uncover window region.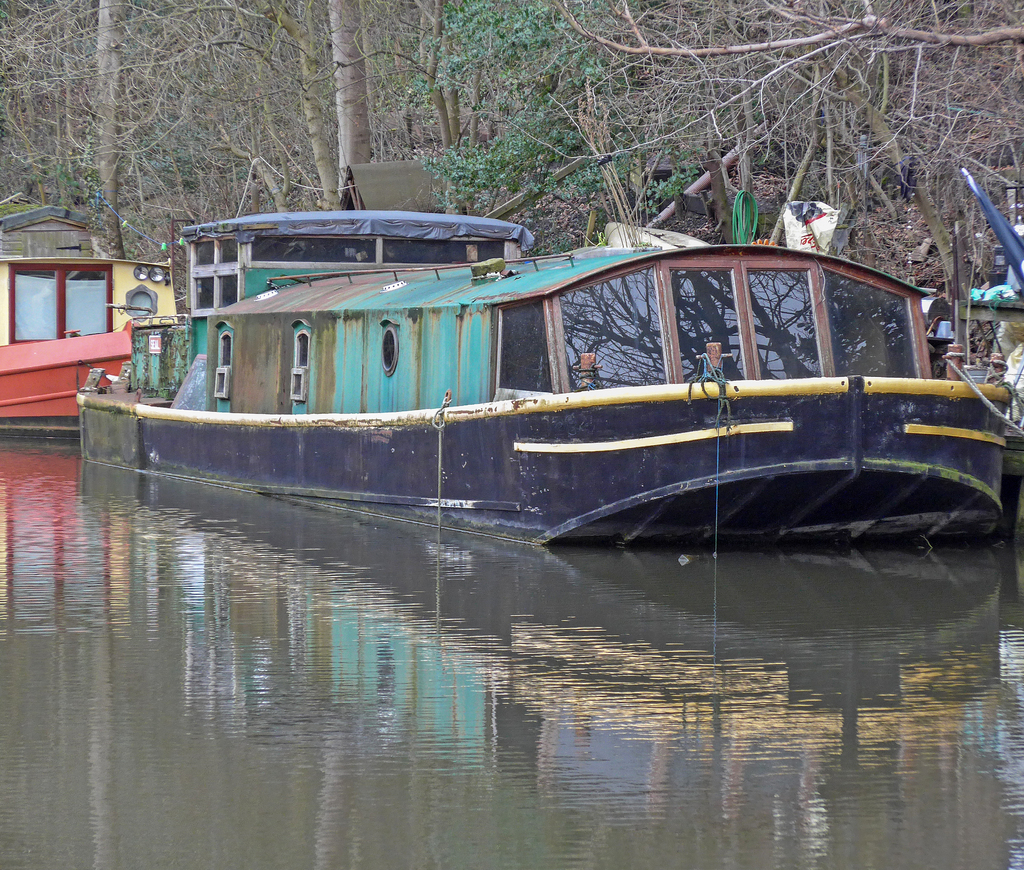
Uncovered: <bbox>14, 245, 124, 339</bbox>.
